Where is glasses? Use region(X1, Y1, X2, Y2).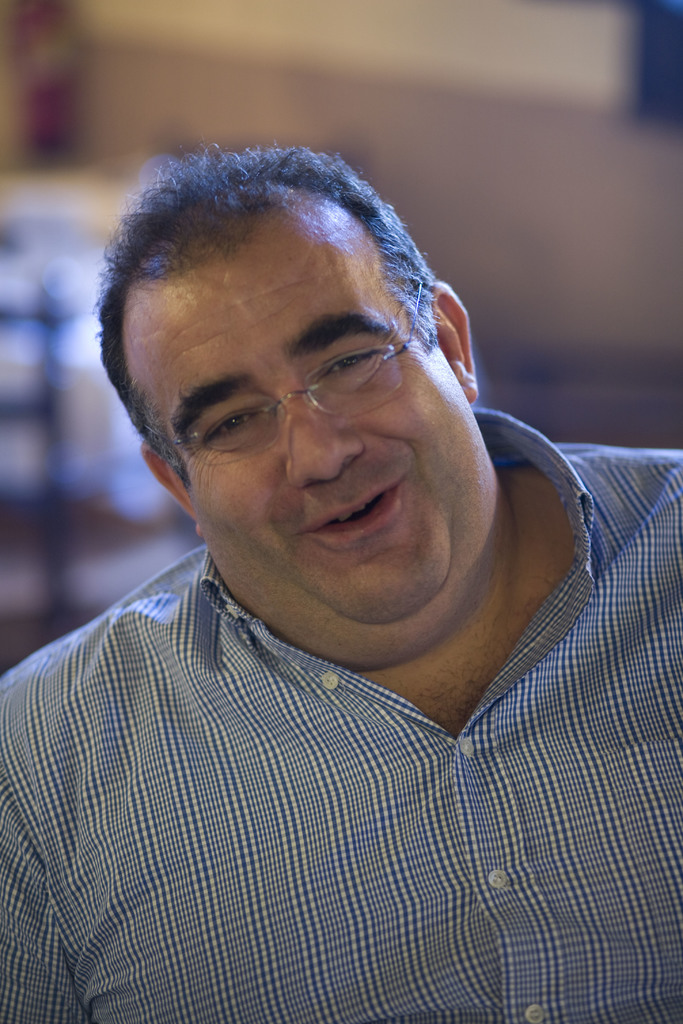
region(169, 281, 422, 463).
